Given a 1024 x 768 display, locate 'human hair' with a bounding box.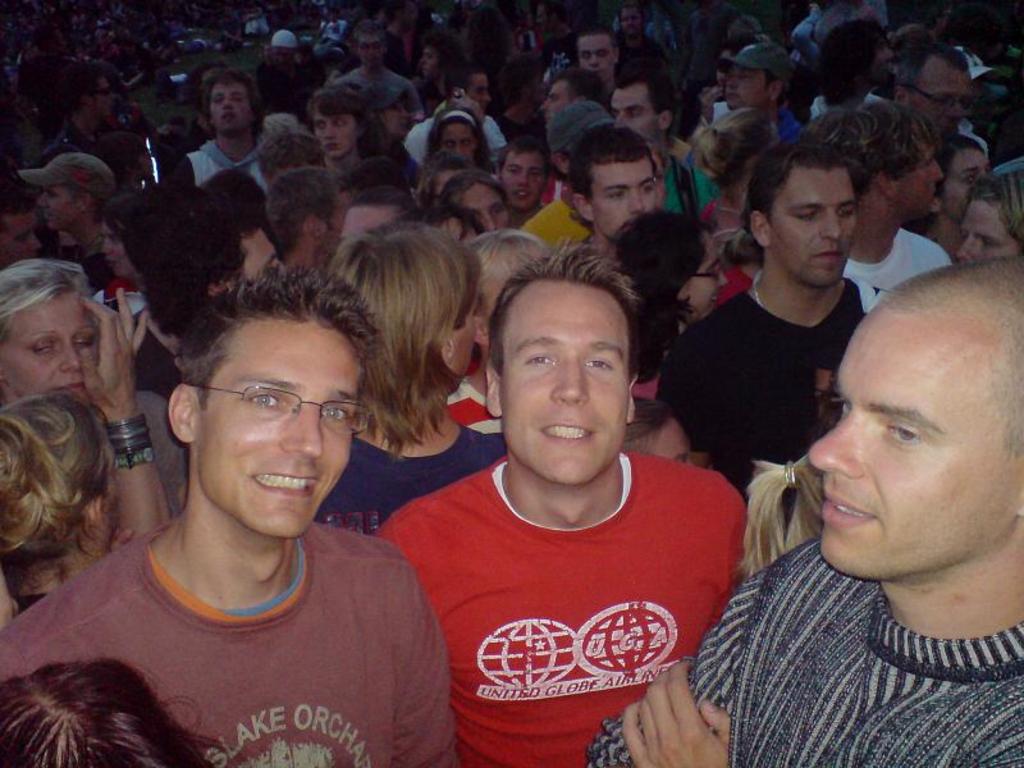
Located: (left=465, top=9, right=515, bottom=77).
